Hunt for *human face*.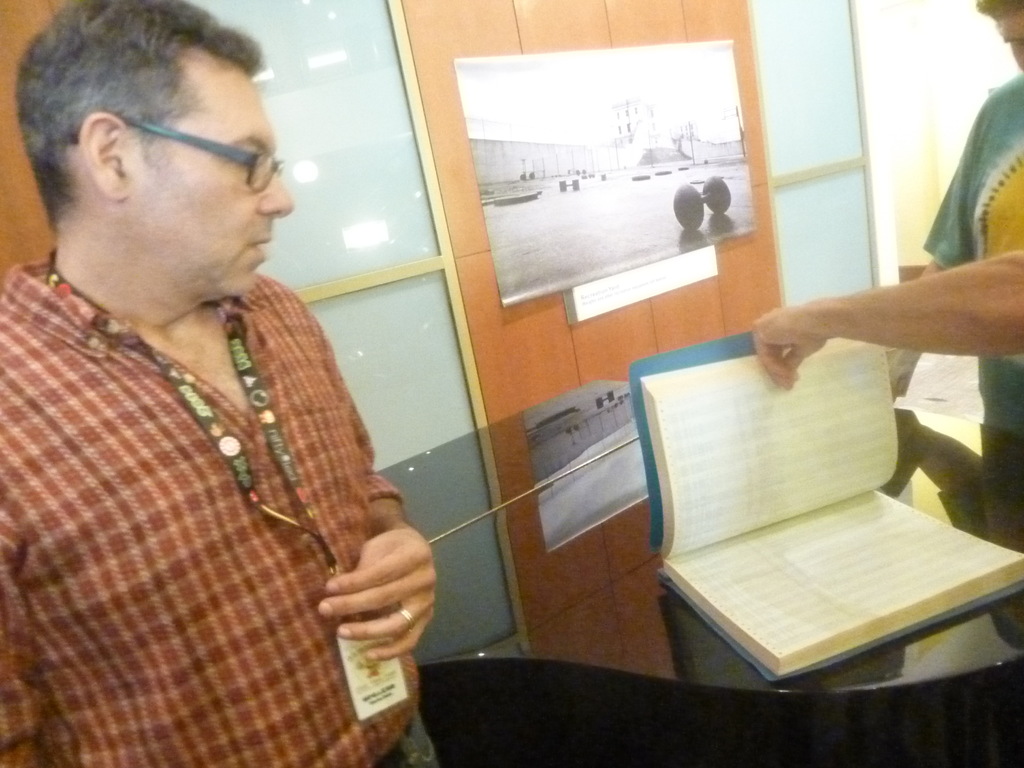
Hunted down at [x1=118, y1=50, x2=293, y2=299].
